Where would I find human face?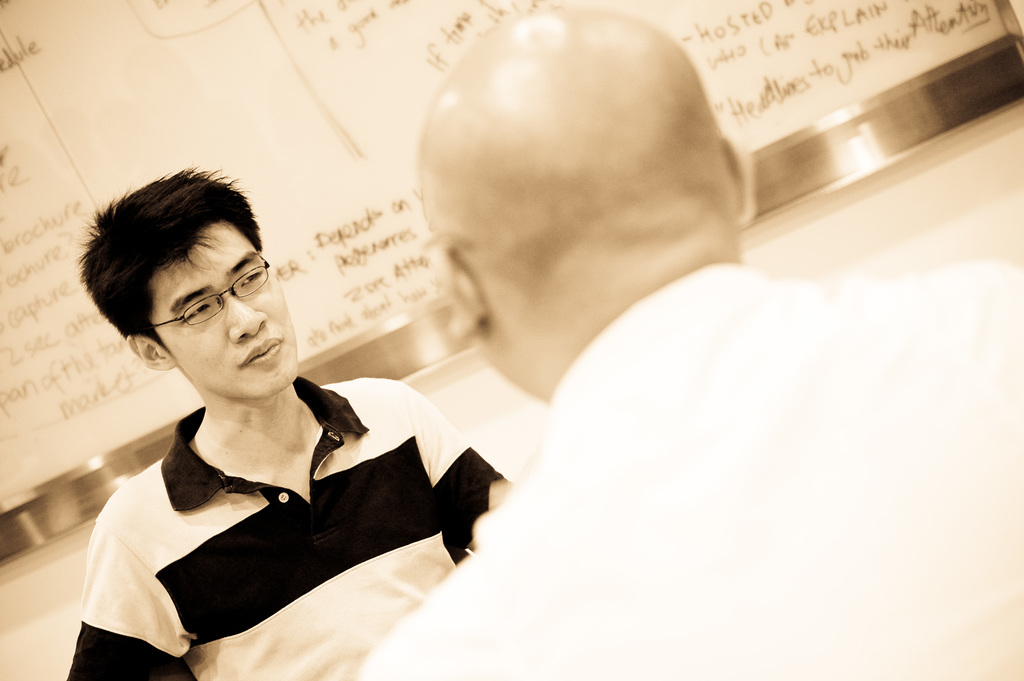
At x1=151 y1=240 x2=300 y2=401.
